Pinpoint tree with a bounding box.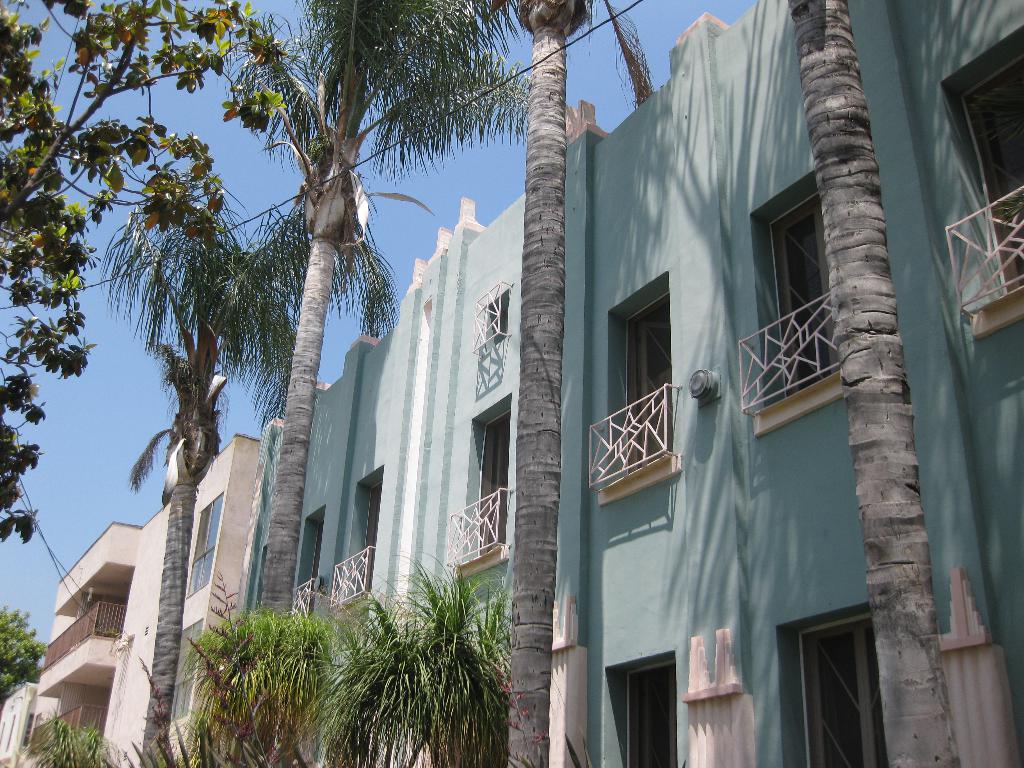
bbox=[94, 183, 406, 767].
